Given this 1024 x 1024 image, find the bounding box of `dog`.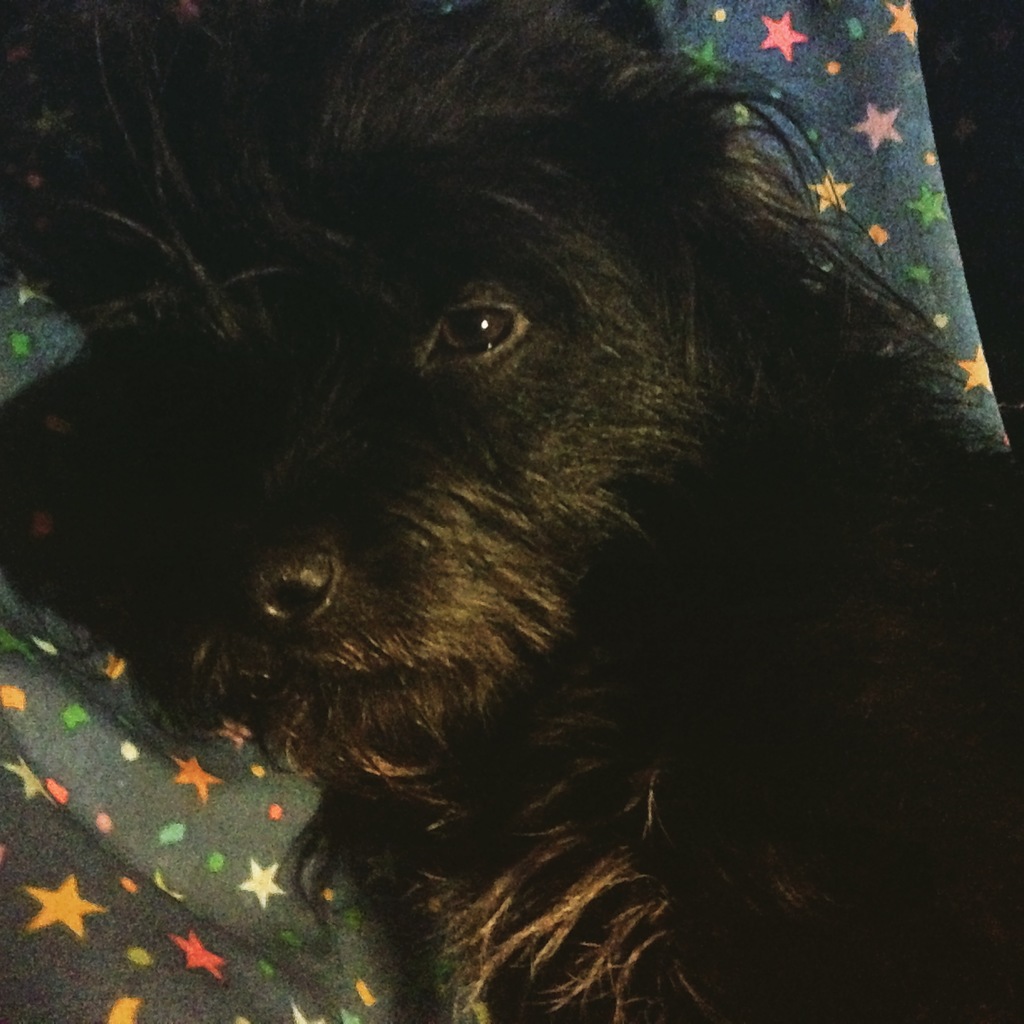
0,0,1023,1023.
